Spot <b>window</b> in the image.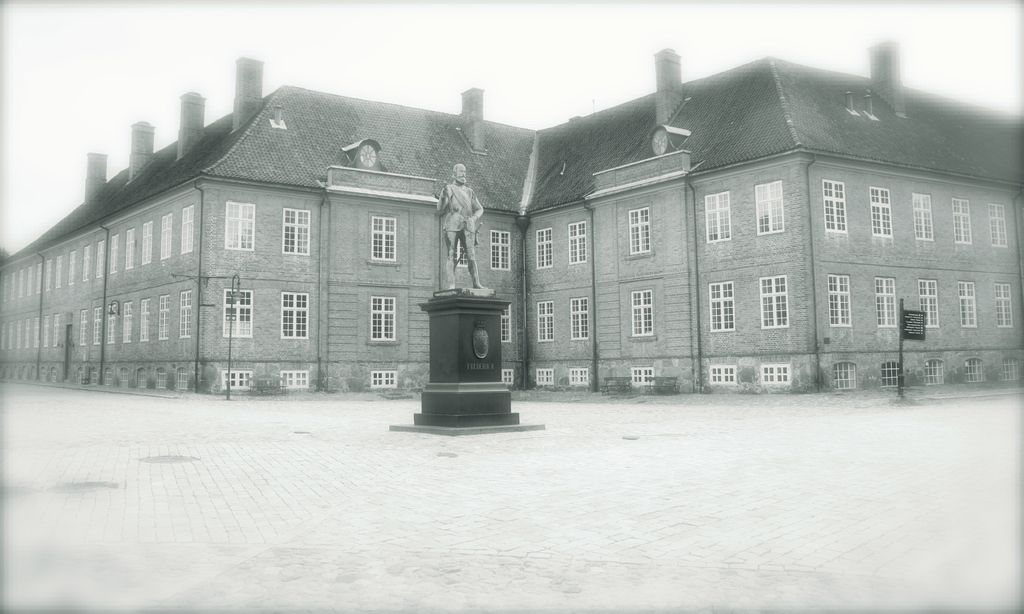
<b>window</b> found at select_region(81, 244, 93, 280).
